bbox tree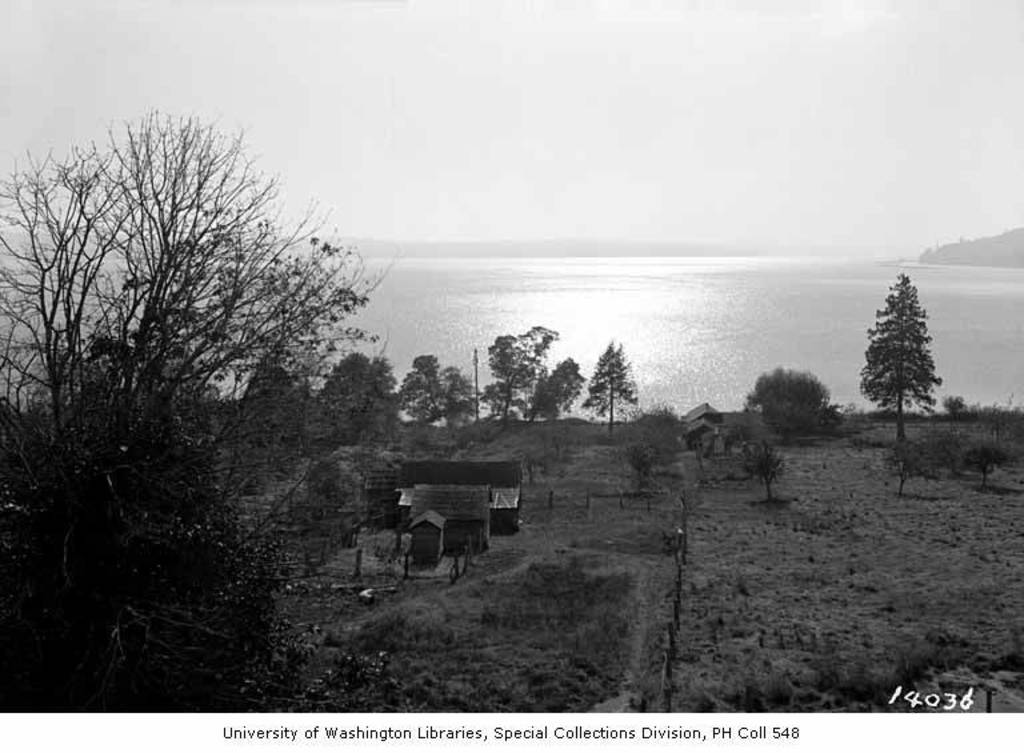
744/368/833/436
